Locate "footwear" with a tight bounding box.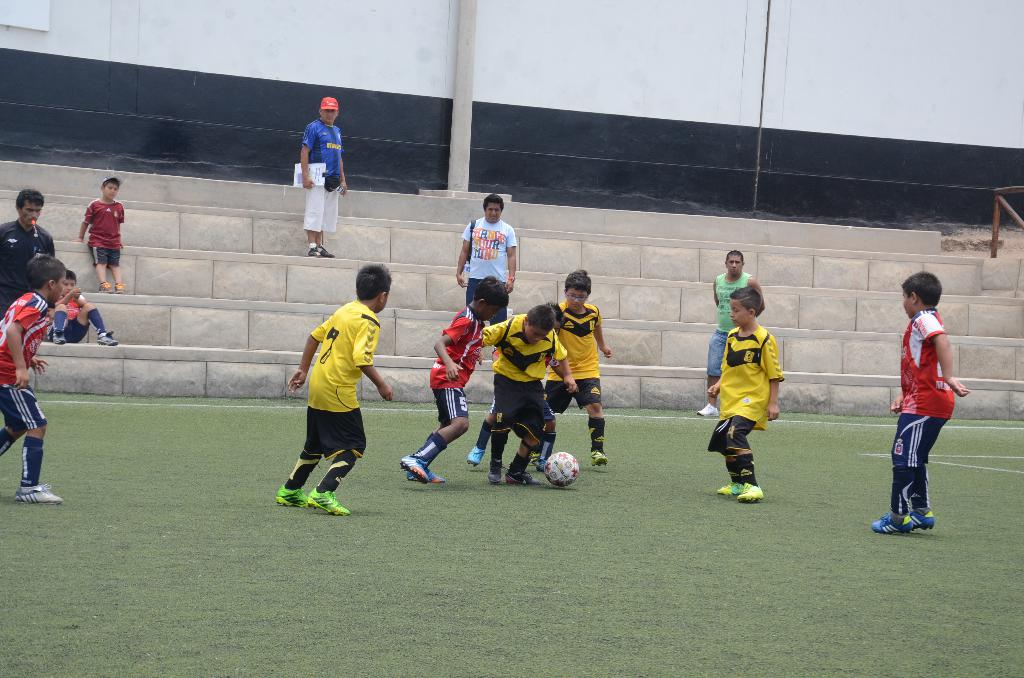
x1=309 y1=245 x2=333 y2=257.
